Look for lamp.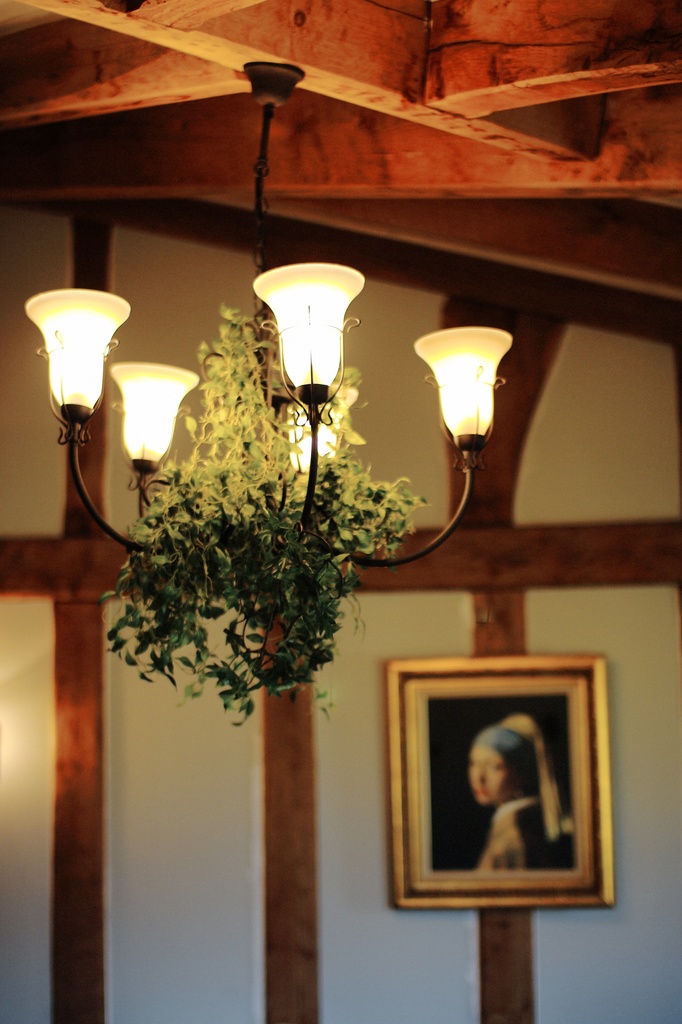
Found: region(276, 380, 362, 472).
